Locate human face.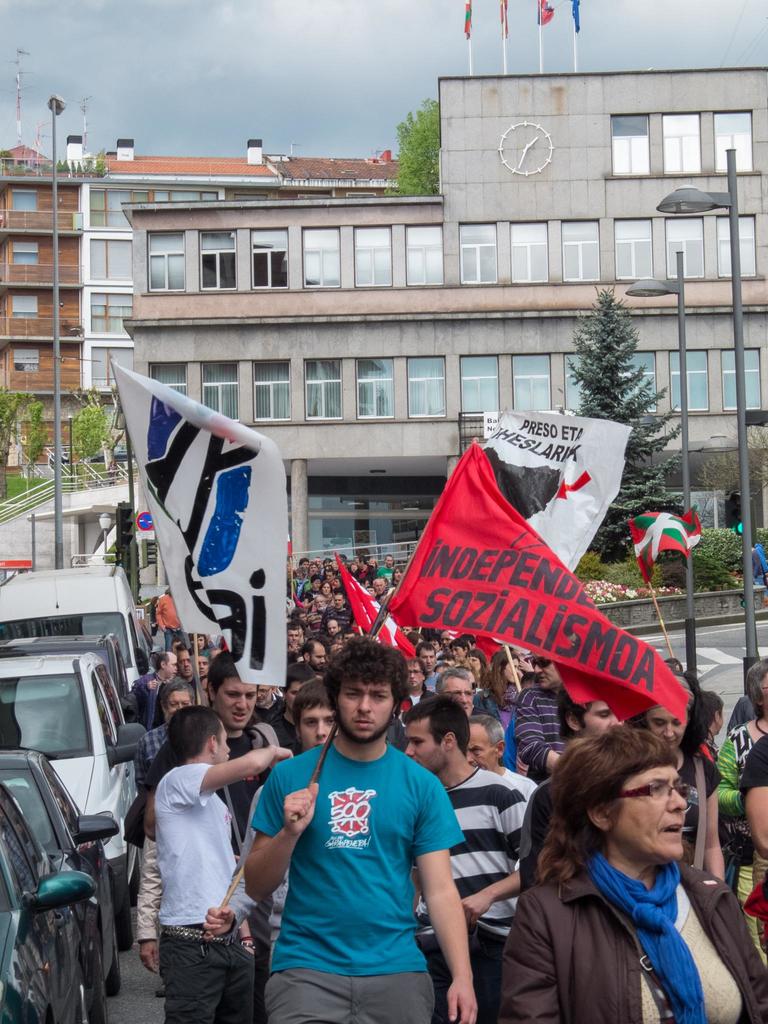
Bounding box: <region>580, 701, 625, 737</region>.
